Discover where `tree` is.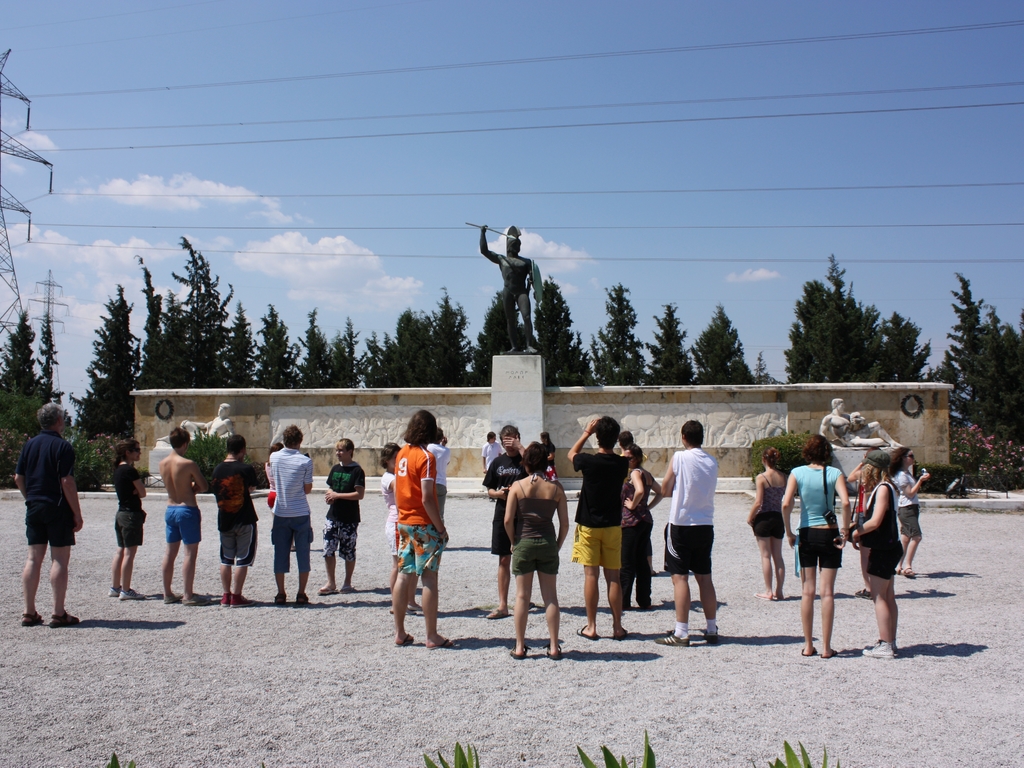
Discovered at {"left": 0, "top": 307, "right": 39, "bottom": 403}.
